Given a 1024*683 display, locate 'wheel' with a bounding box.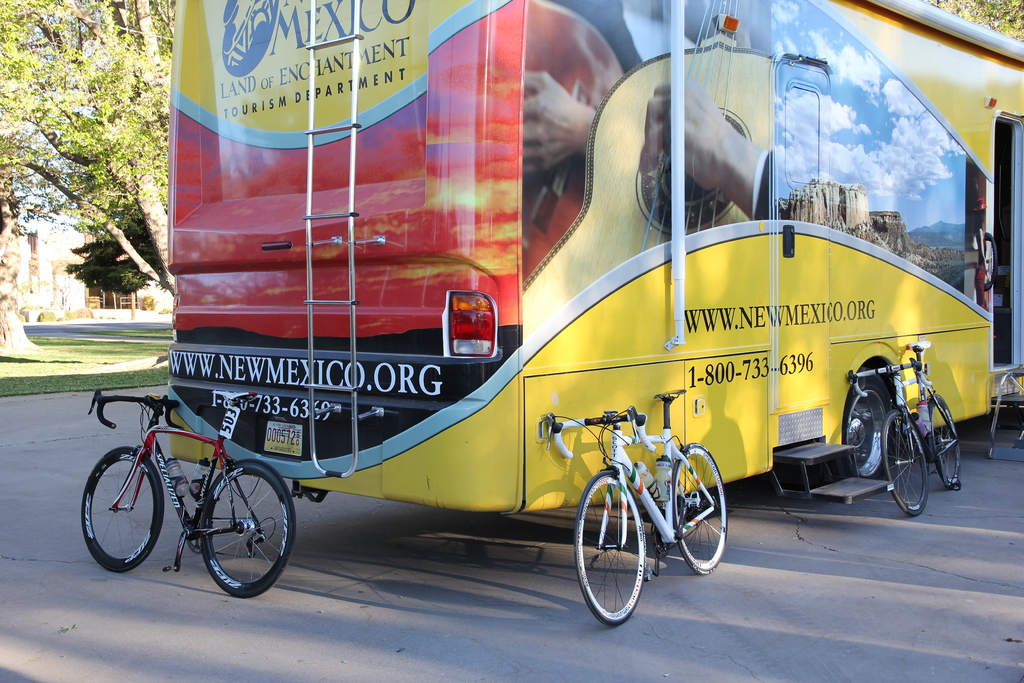
Located: region(588, 482, 653, 627).
